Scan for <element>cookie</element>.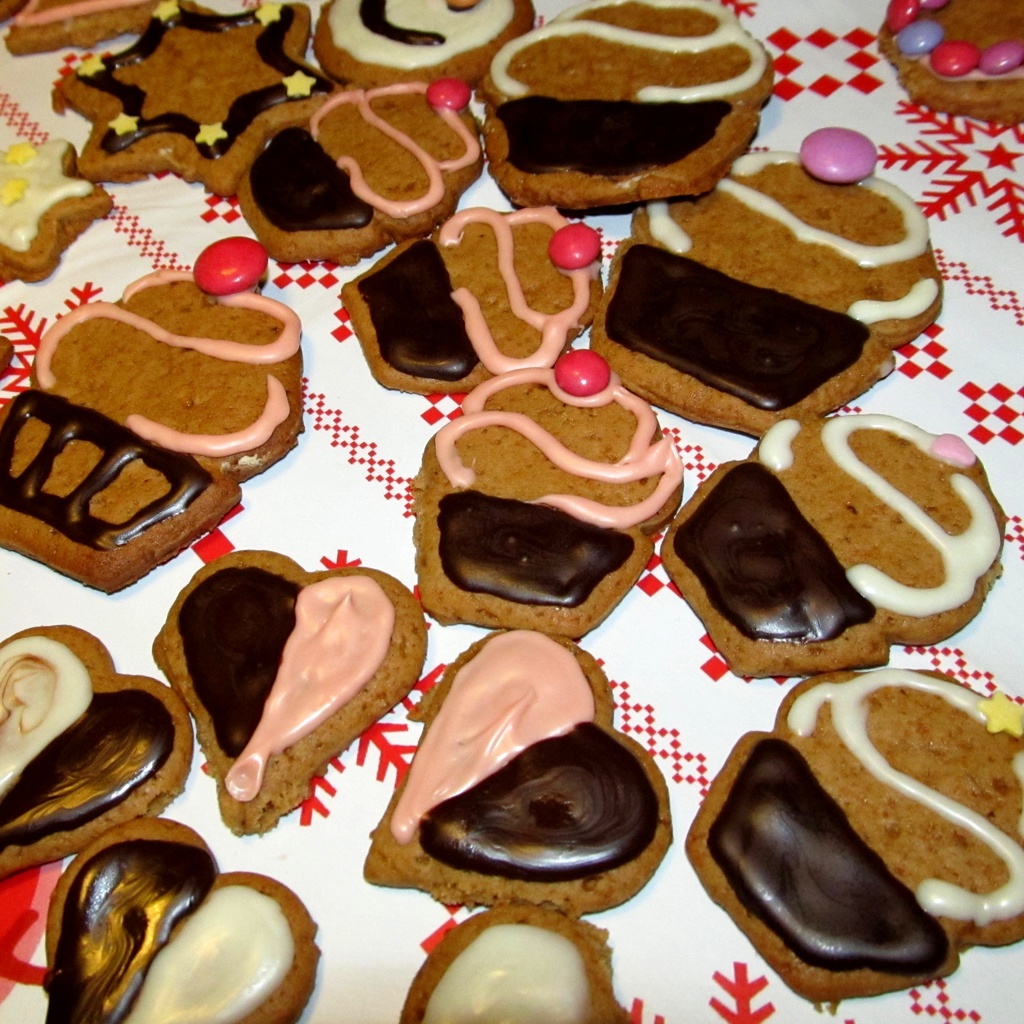
Scan result: (317,0,538,87).
